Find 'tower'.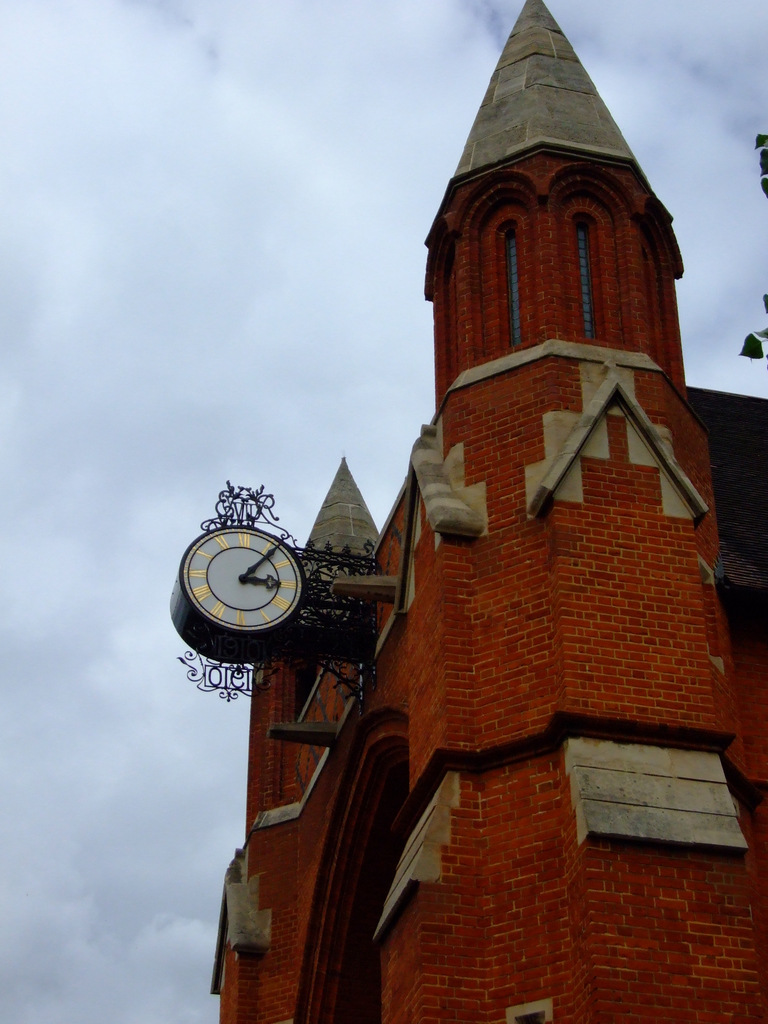
left=422, top=0, right=767, bottom=1023.
